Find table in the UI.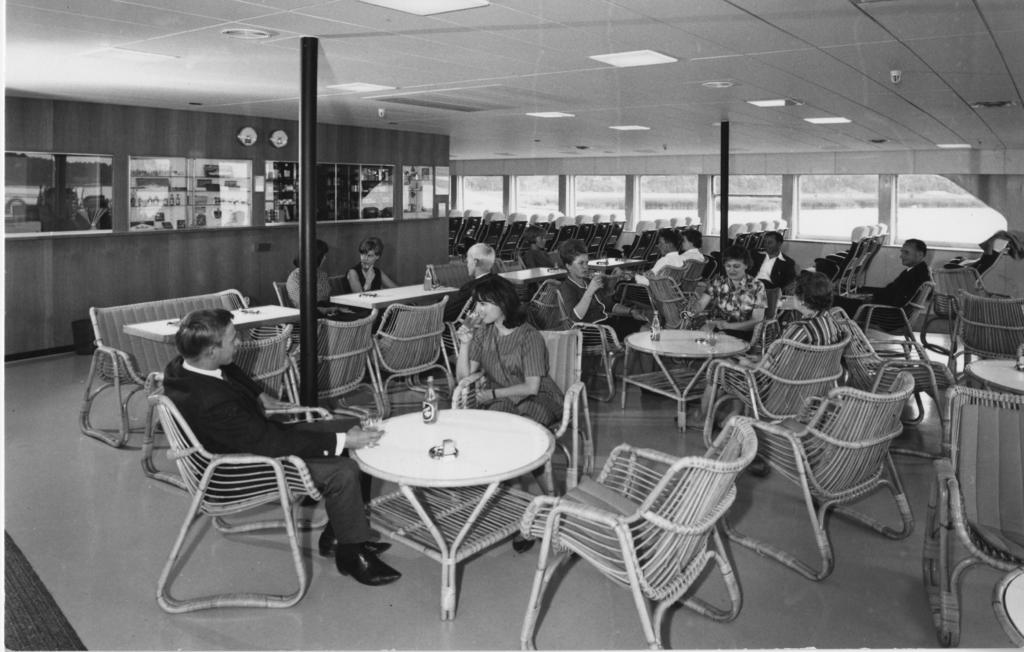
UI element at select_region(620, 328, 745, 433).
